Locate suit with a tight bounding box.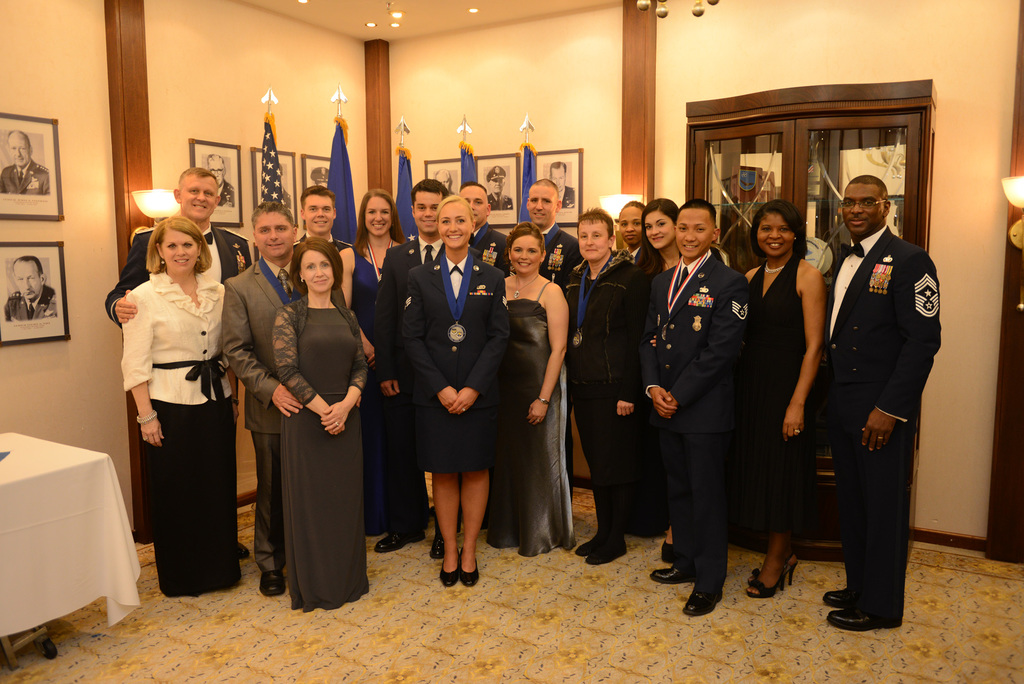
bbox(626, 247, 637, 265).
